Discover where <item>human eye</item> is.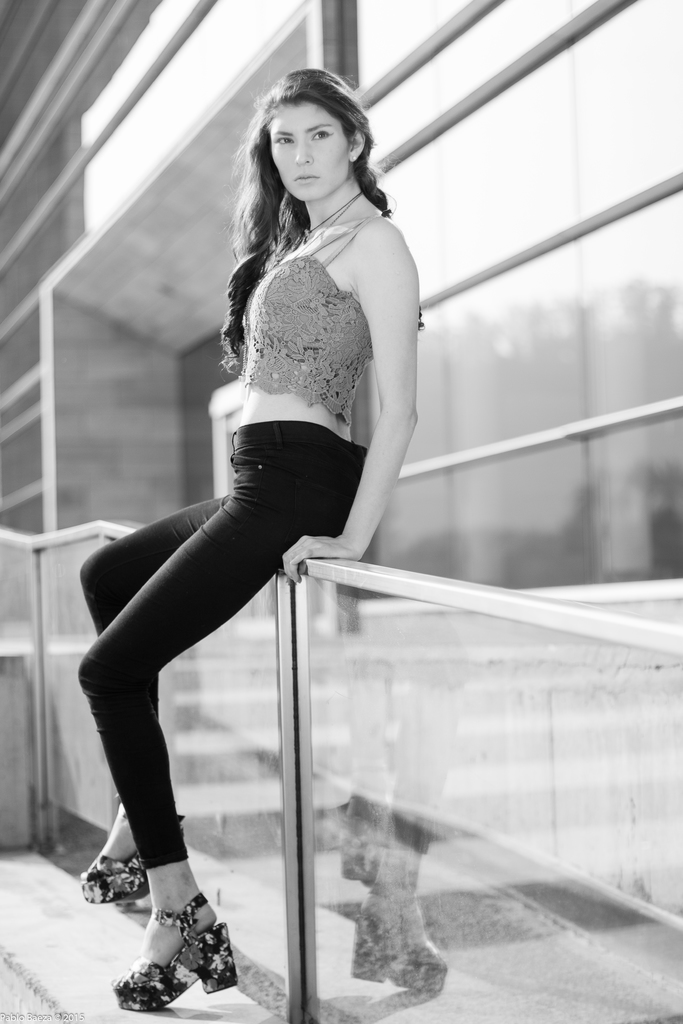
Discovered at left=306, top=124, right=339, bottom=141.
